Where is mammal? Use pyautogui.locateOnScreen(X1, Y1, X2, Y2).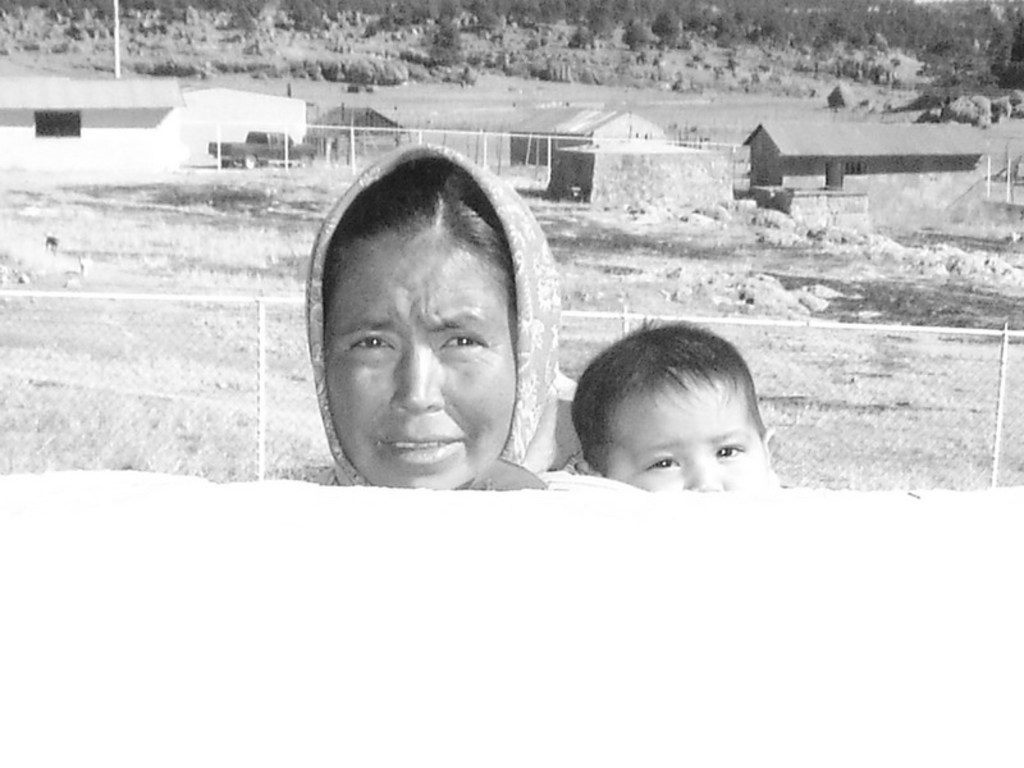
pyautogui.locateOnScreen(566, 310, 781, 490).
